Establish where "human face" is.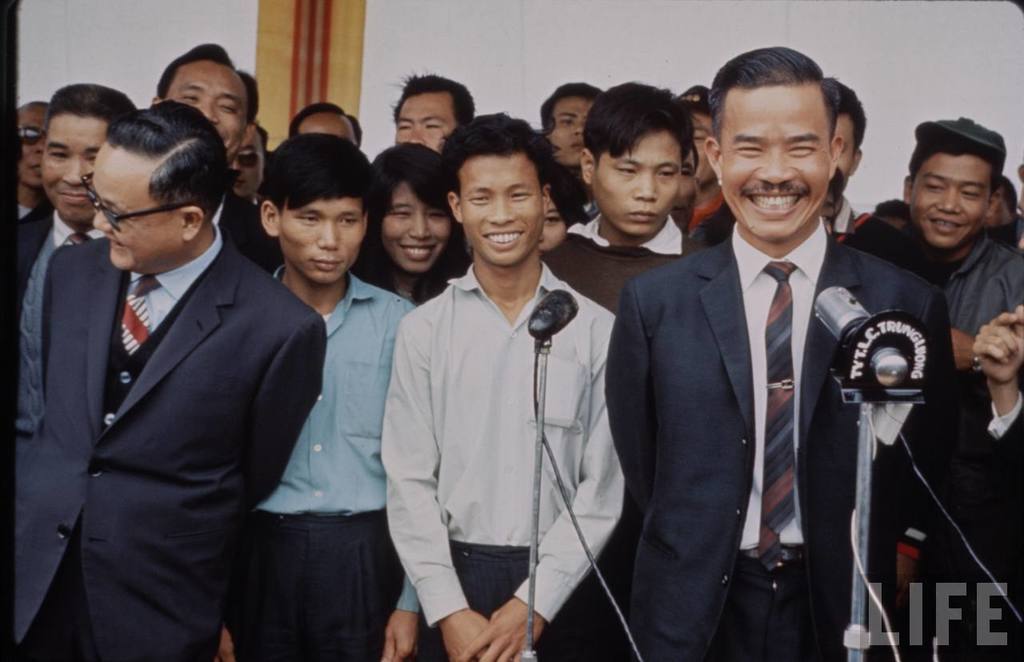
Established at BBox(41, 111, 106, 220).
